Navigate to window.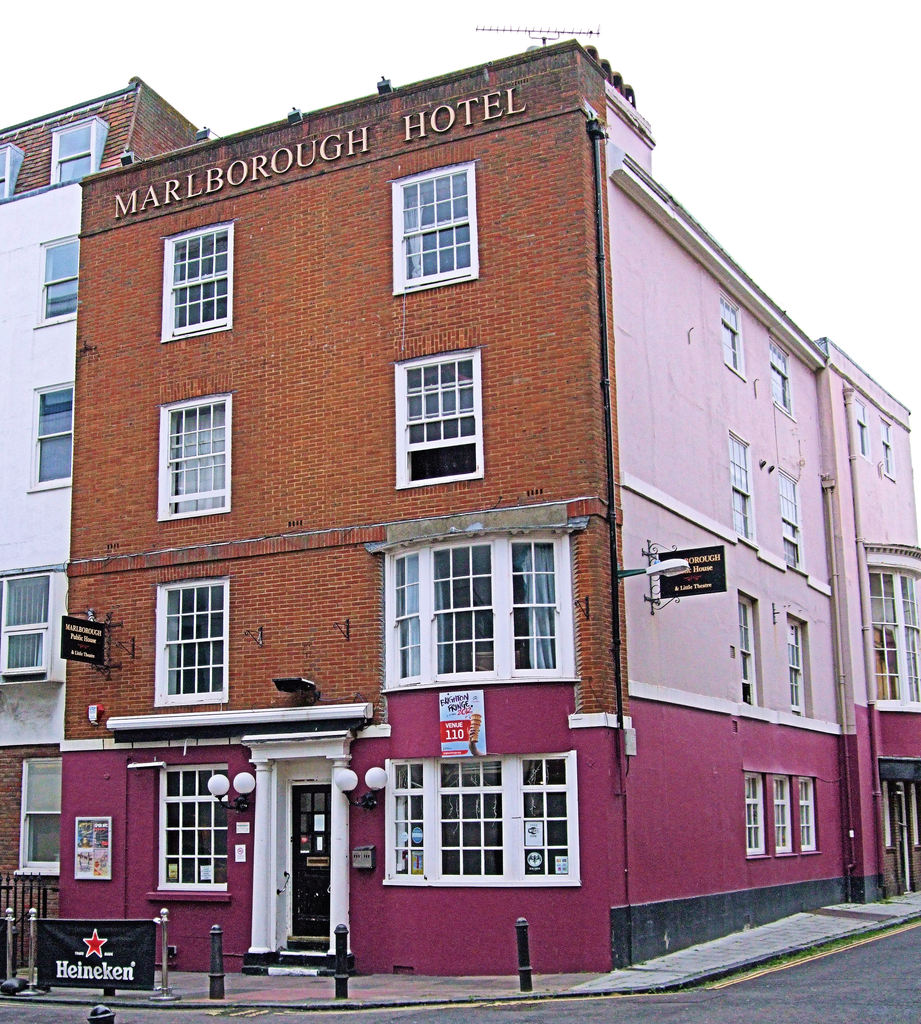
Navigation target: <bbox>19, 756, 67, 865</bbox>.
